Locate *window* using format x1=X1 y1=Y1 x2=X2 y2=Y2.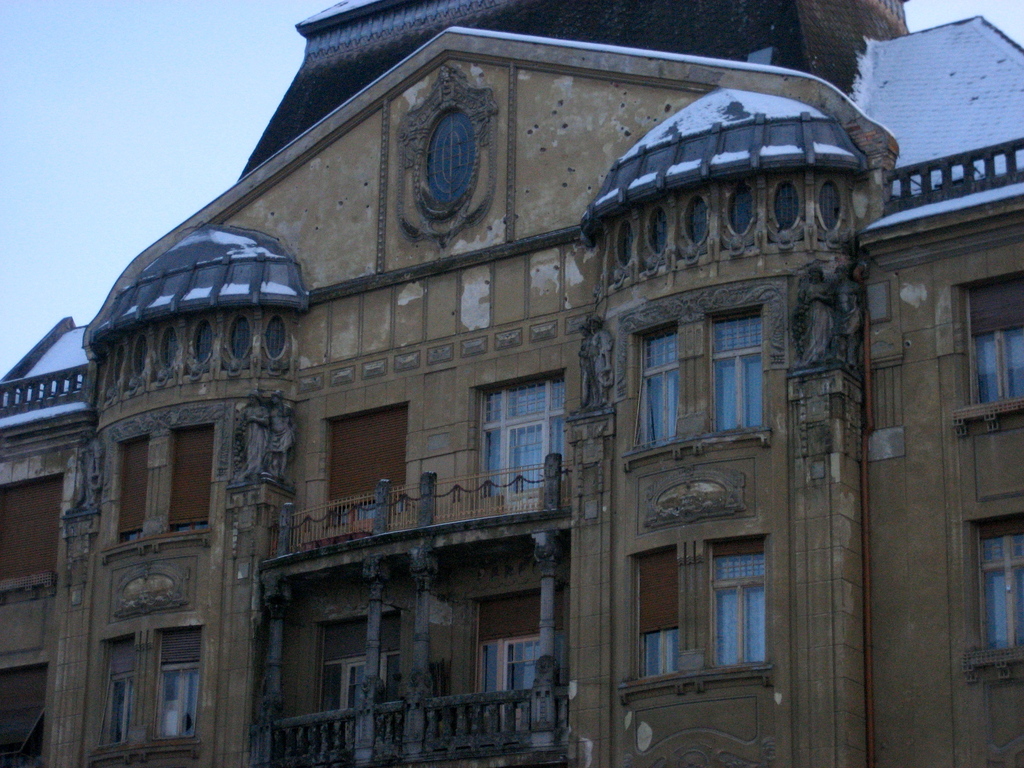
x1=0 y1=474 x2=62 y2=599.
